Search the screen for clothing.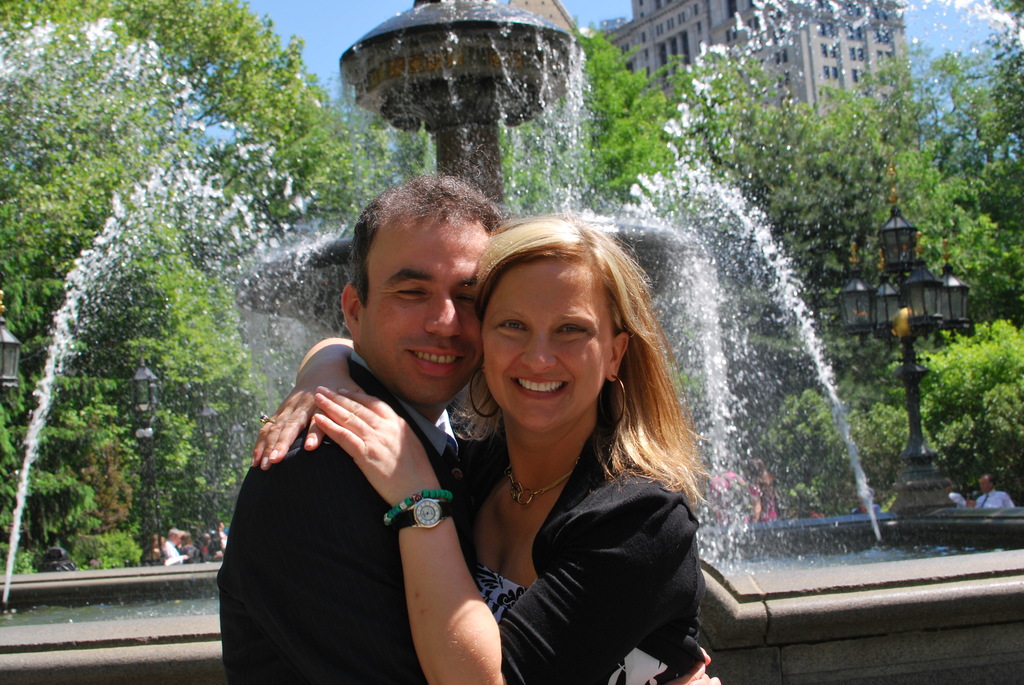
Found at {"left": 972, "top": 488, "right": 1011, "bottom": 509}.
